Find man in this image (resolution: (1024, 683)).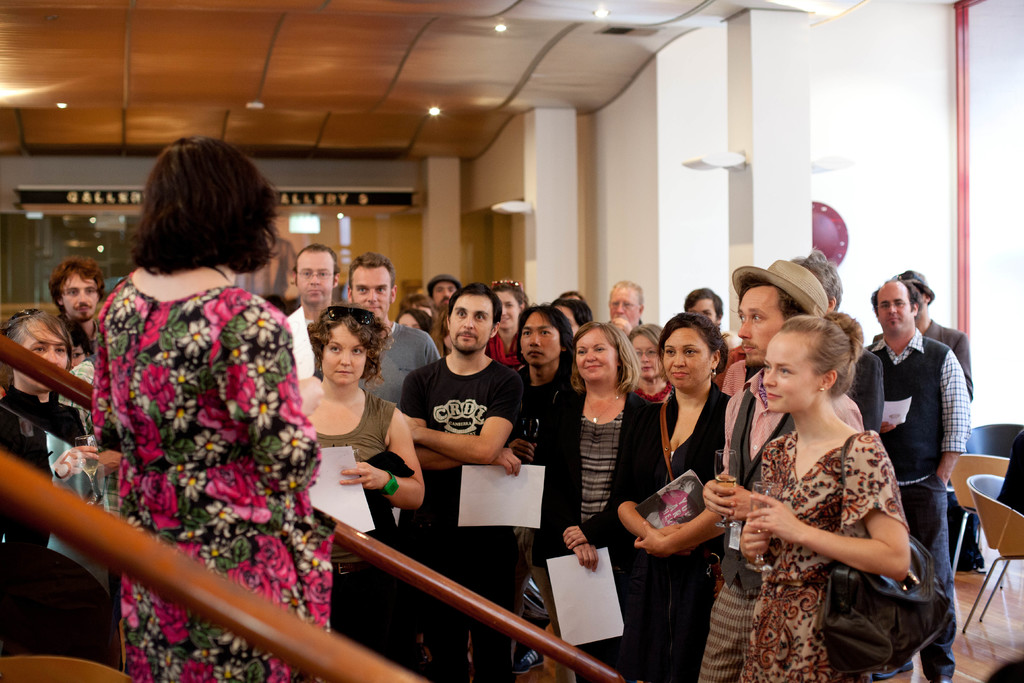
bbox=(858, 276, 956, 682).
